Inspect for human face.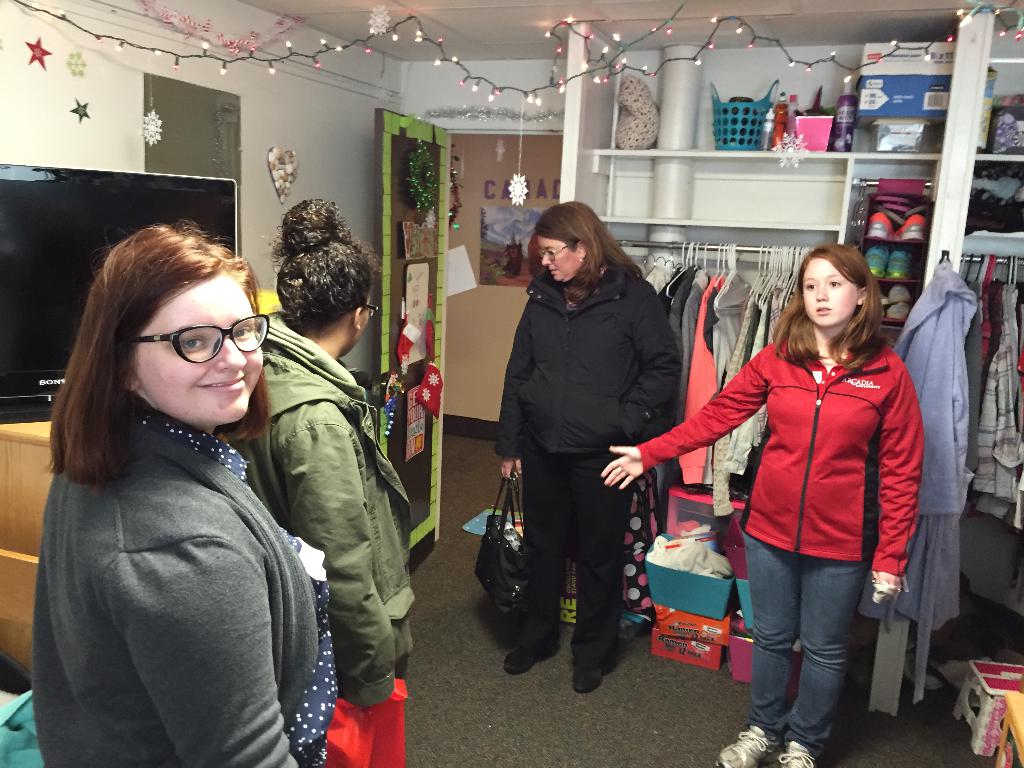
Inspection: (left=135, top=273, right=262, bottom=423).
